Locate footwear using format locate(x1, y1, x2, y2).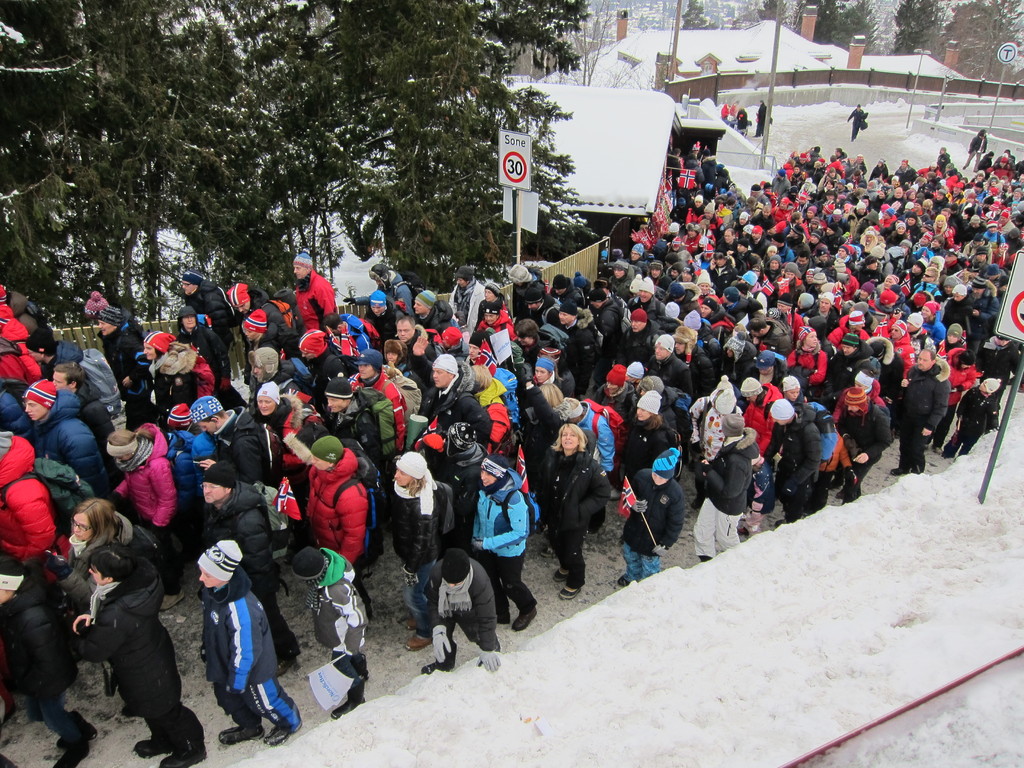
locate(931, 446, 943, 452).
